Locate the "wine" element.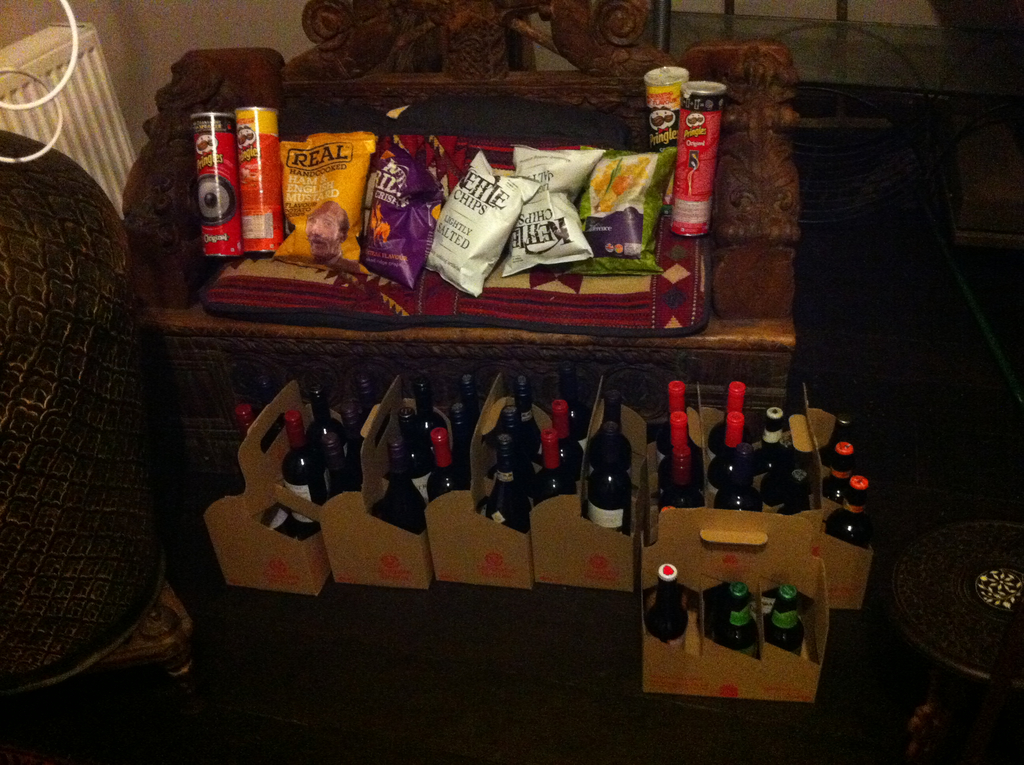
Element bbox: BBox(277, 405, 327, 541).
